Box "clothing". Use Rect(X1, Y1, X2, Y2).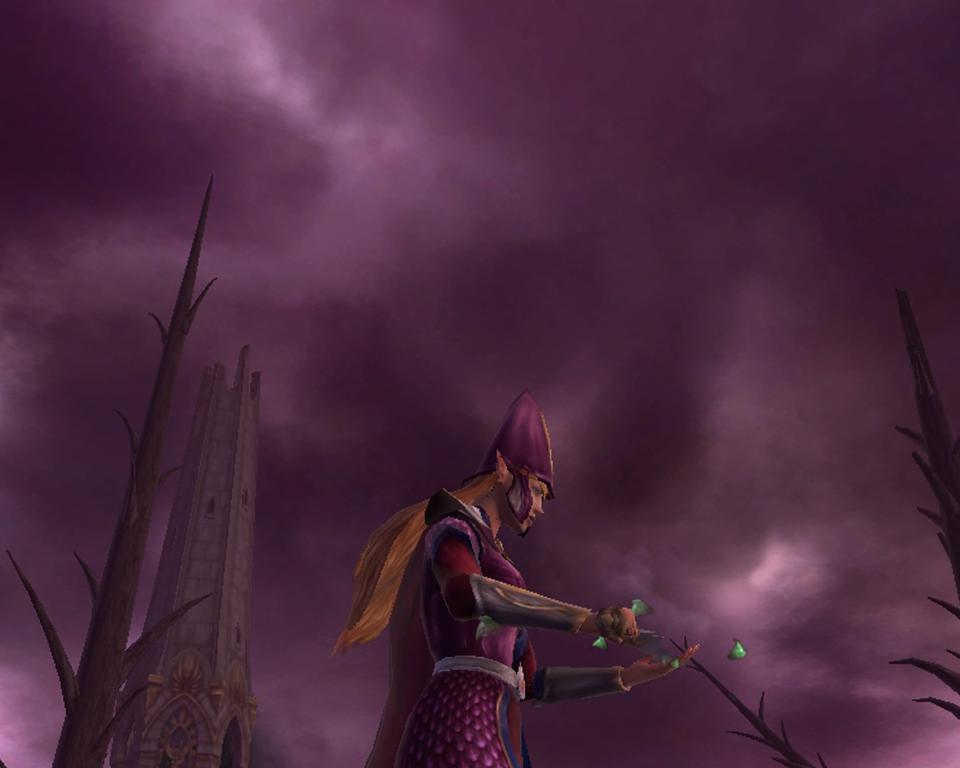
Rect(350, 413, 575, 721).
